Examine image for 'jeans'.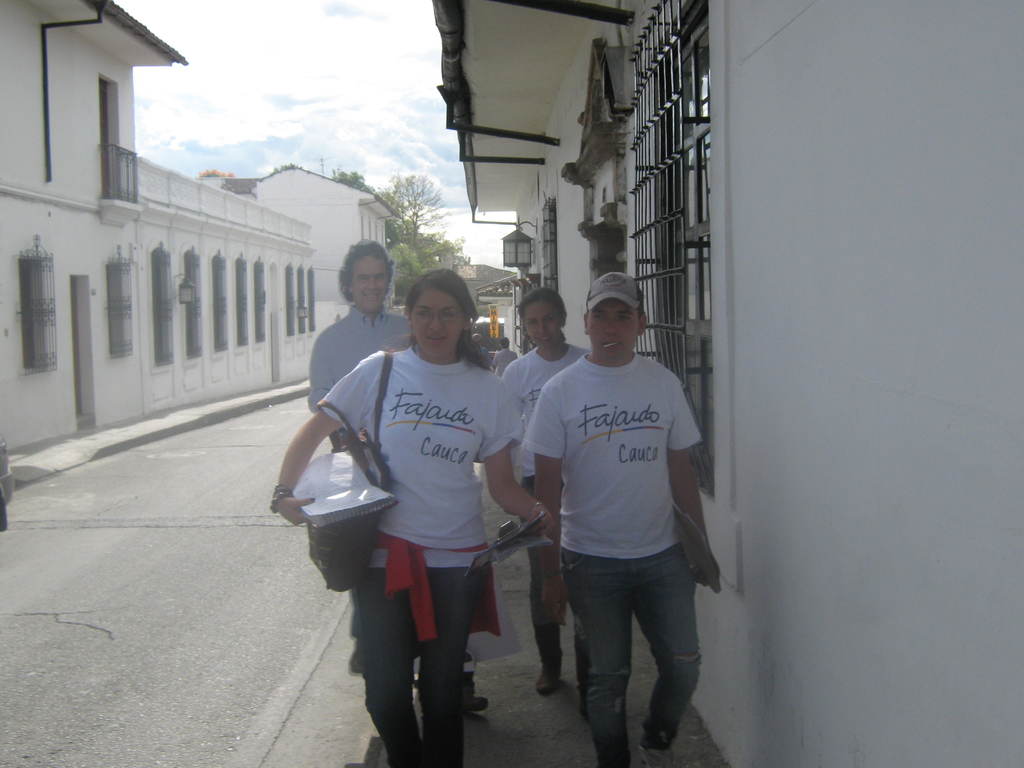
Examination result: 550/533/701/766.
